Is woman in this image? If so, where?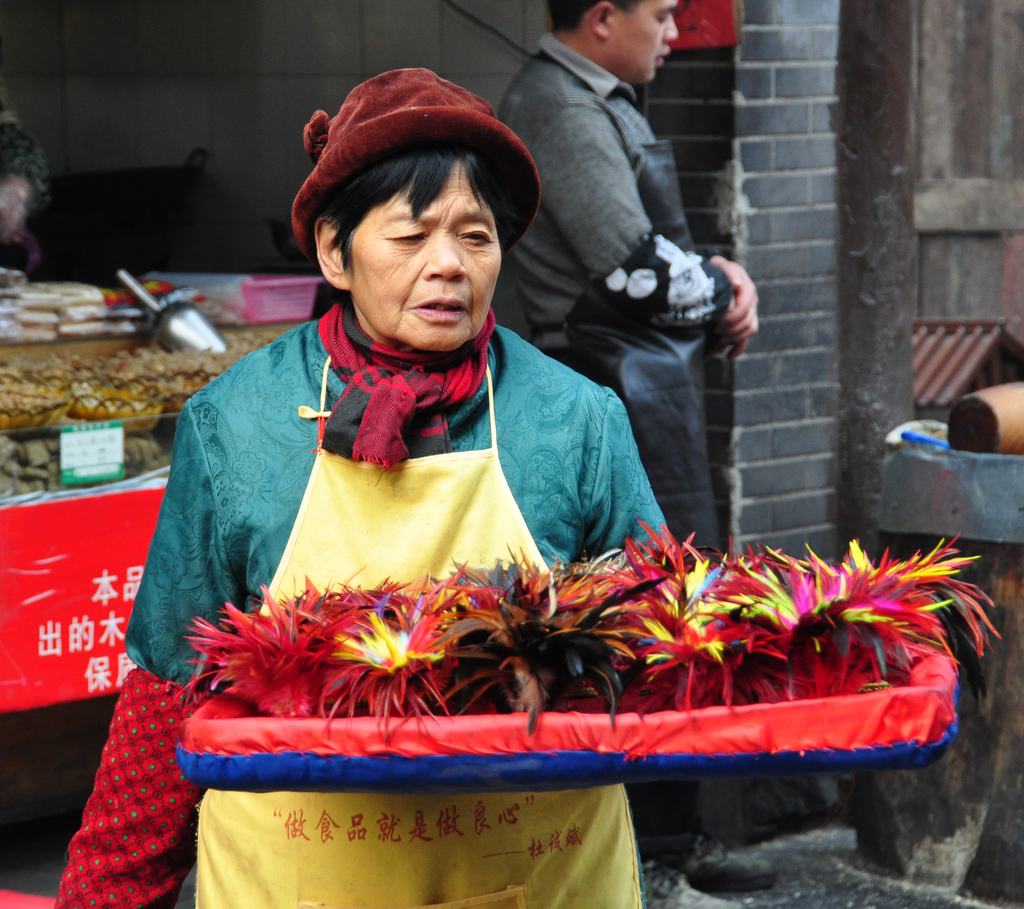
Yes, at crop(34, 52, 739, 908).
